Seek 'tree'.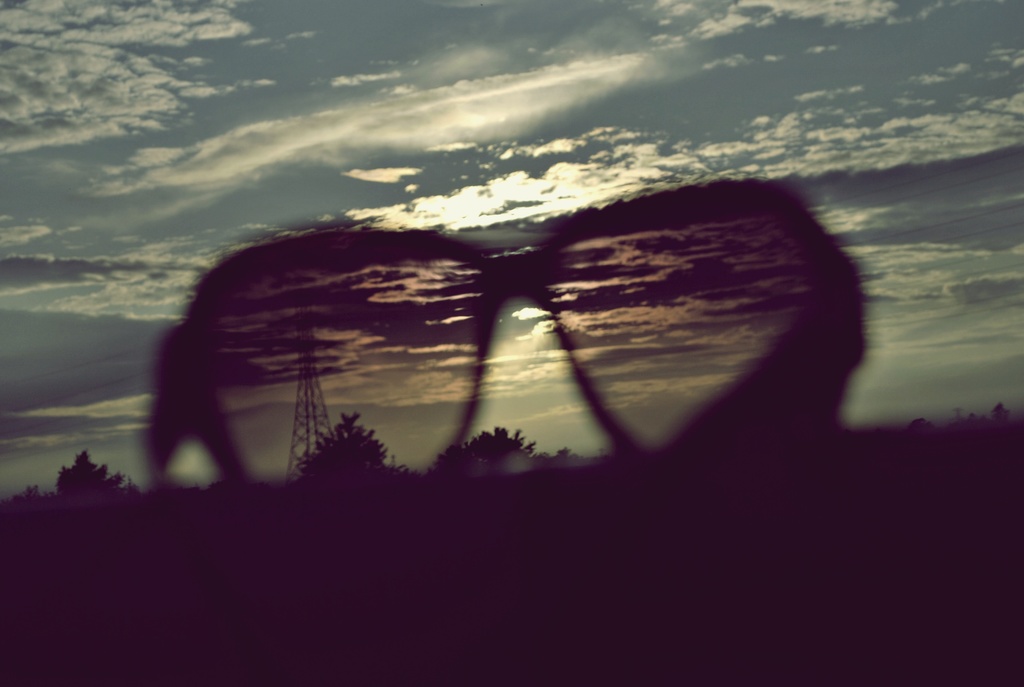
47, 448, 140, 498.
